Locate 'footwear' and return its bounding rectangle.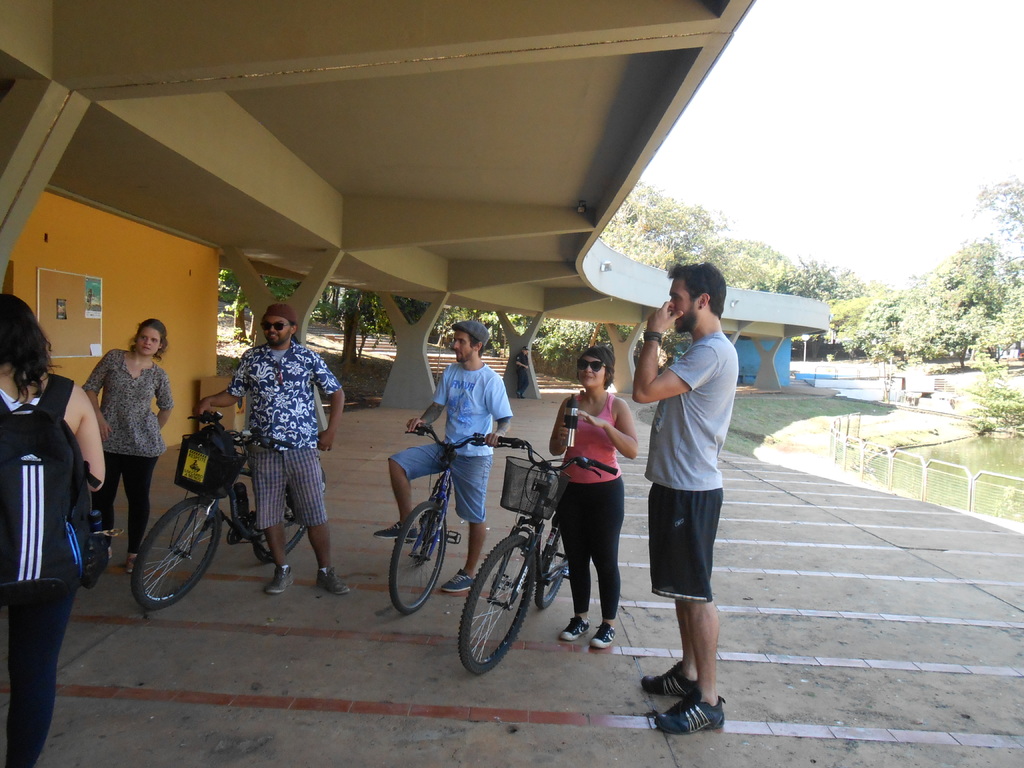
[left=440, top=573, right=474, bottom=598].
